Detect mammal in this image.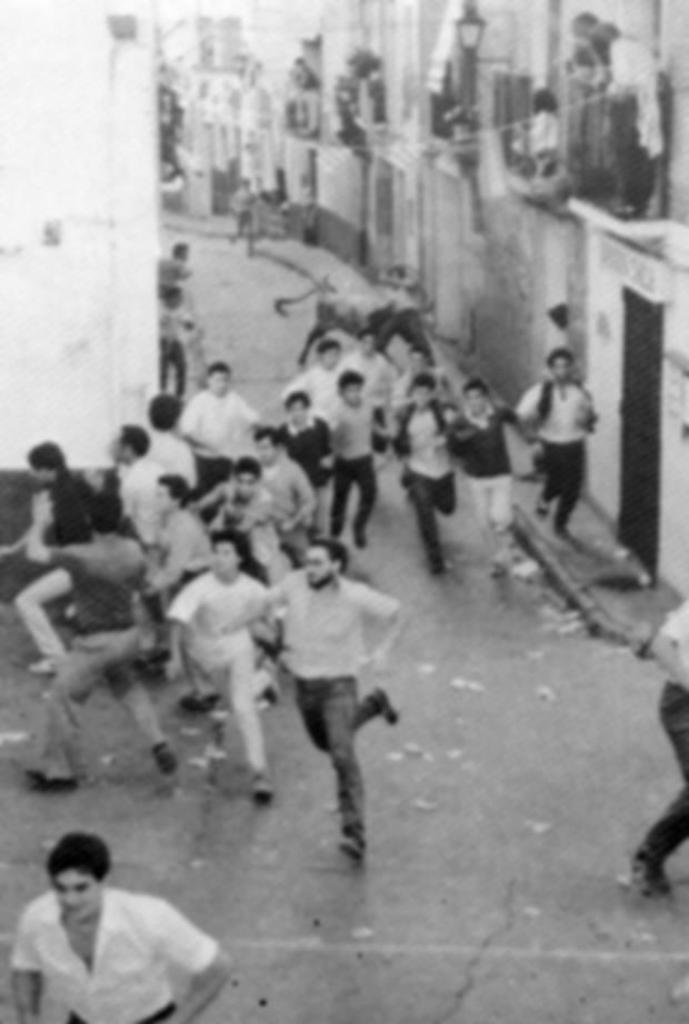
Detection: {"x1": 276, "y1": 262, "x2": 390, "y2": 362}.
